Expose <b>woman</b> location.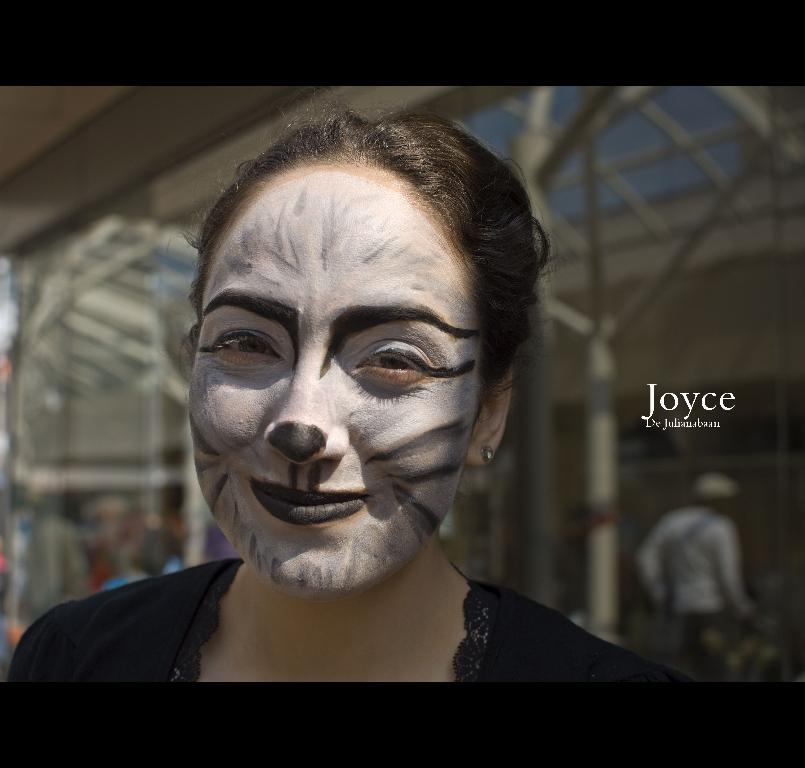
Exposed at <bbox>6, 102, 694, 685</bbox>.
